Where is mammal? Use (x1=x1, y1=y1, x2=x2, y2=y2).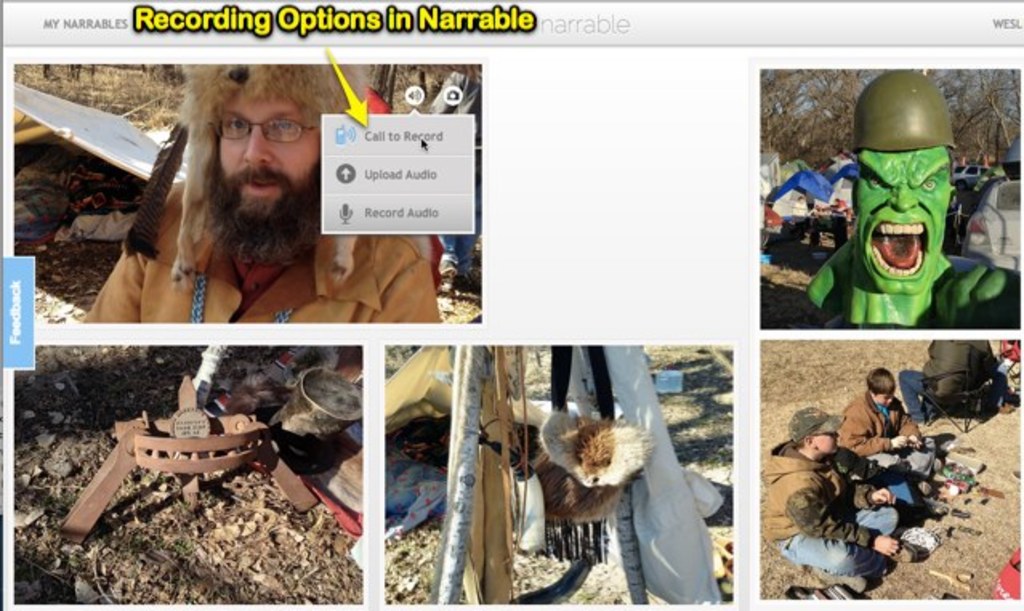
(x1=835, y1=366, x2=941, y2=496).
